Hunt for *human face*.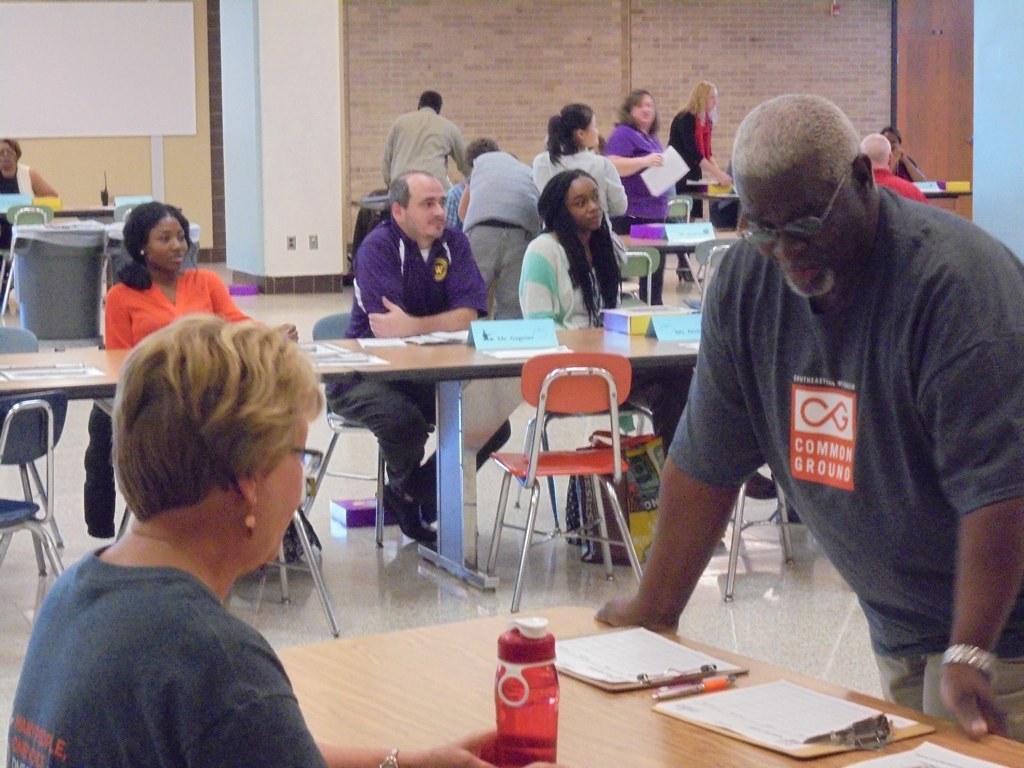
Hunted down at bbox=(403, 178, 449, 243).
